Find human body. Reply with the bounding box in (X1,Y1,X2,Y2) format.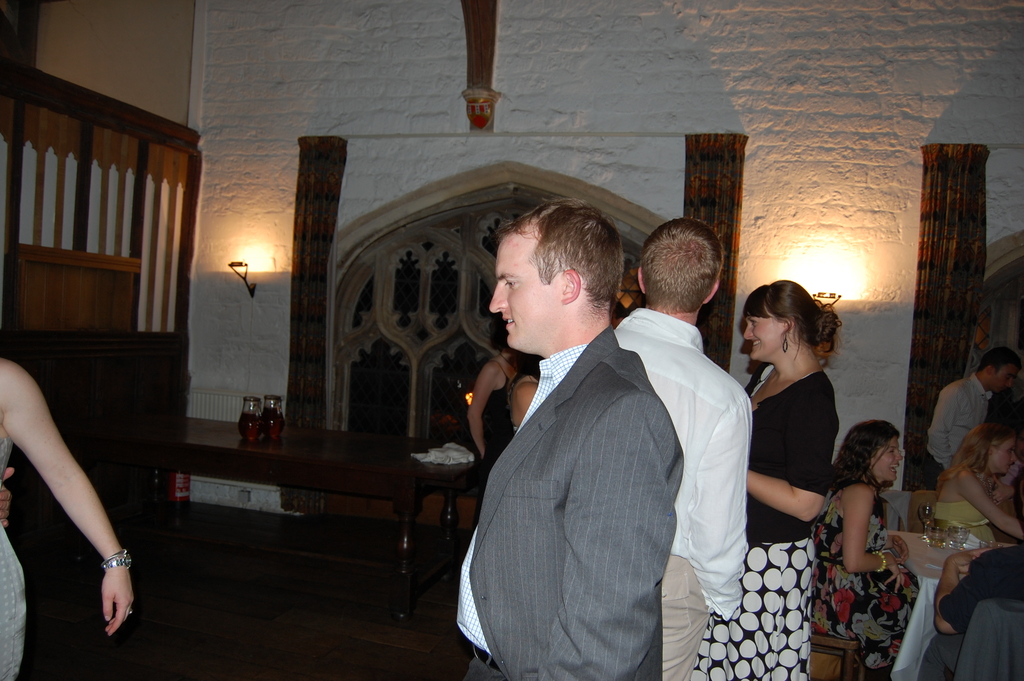
(690,359,840,680).
